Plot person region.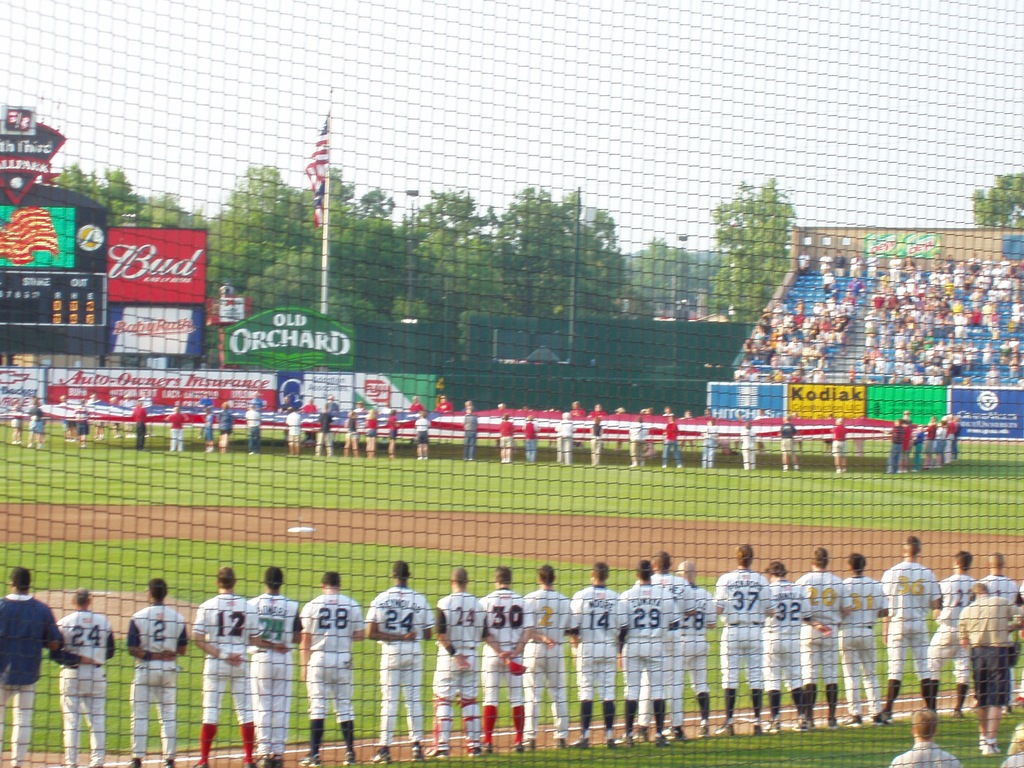
Plotted at 0 567 59 767.
